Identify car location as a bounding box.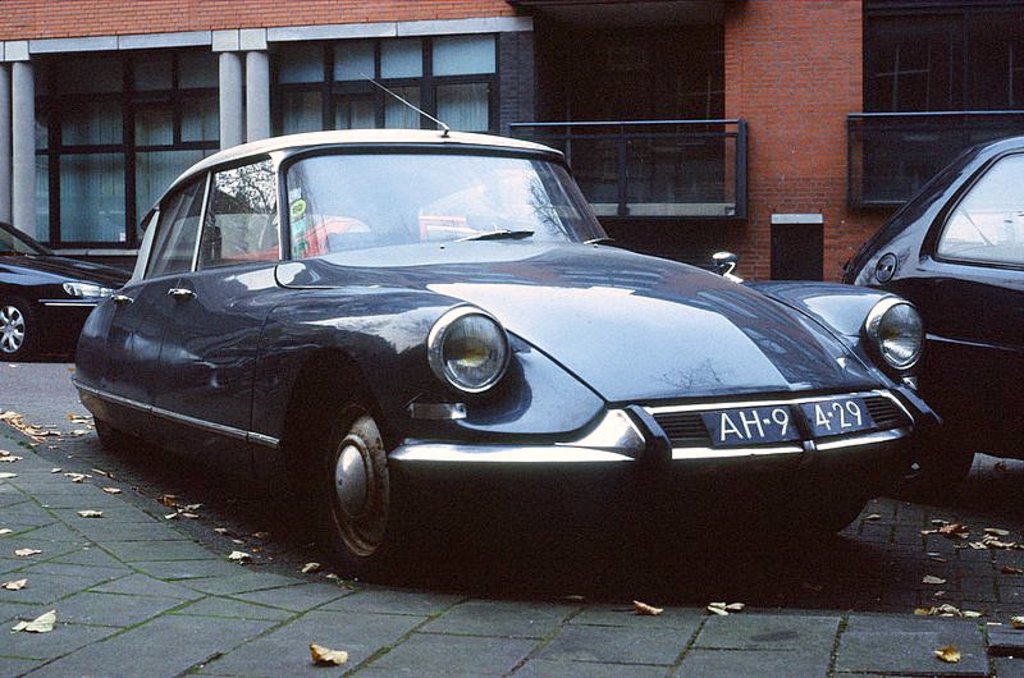
{"left": 844, "top": 136, "right": 1023, "bottom": 503}.
